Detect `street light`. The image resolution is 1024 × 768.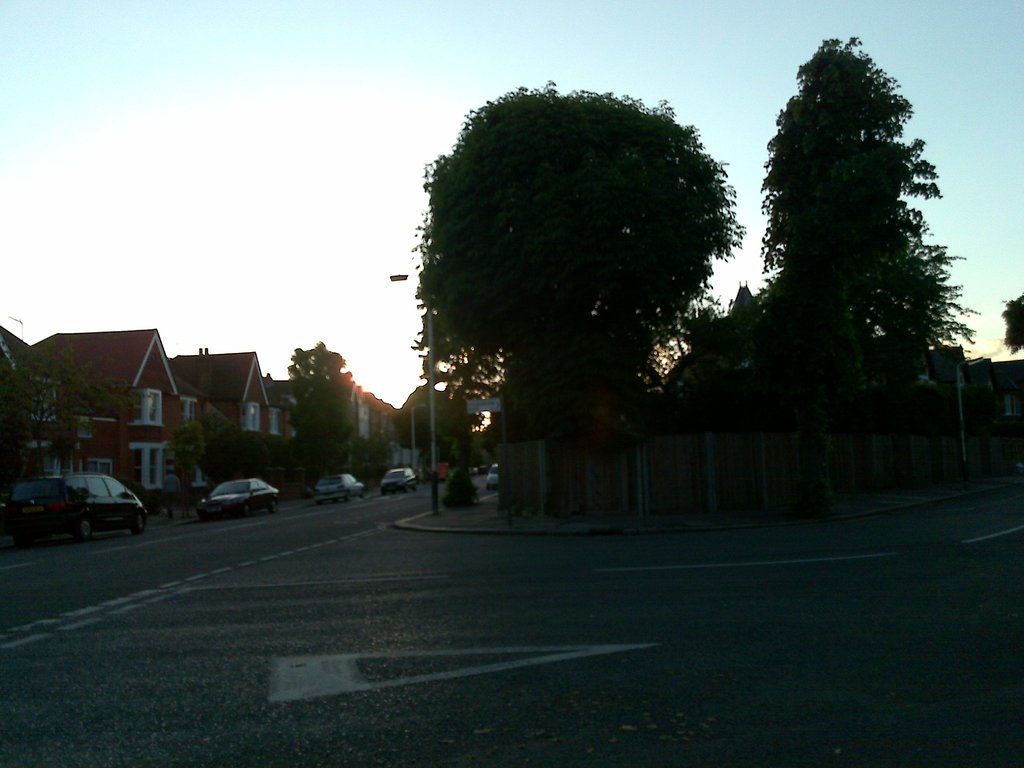
390 270 436 511.
